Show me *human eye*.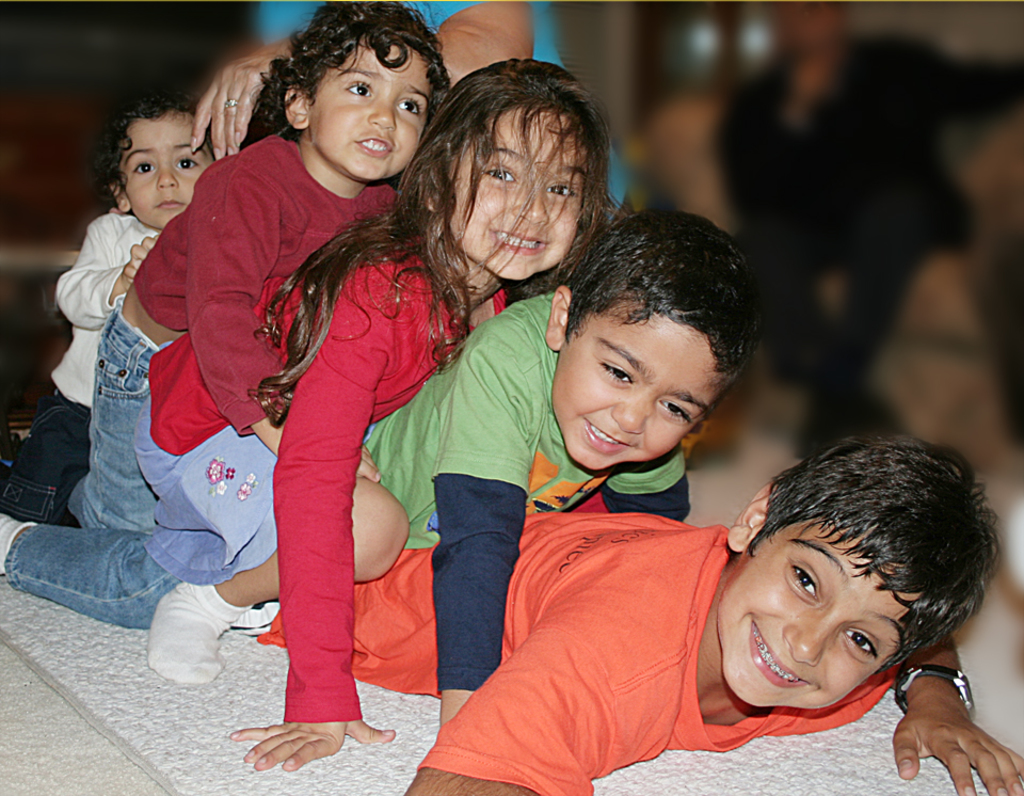
*human eye* is here: crop(652, 402, 691, 429).
